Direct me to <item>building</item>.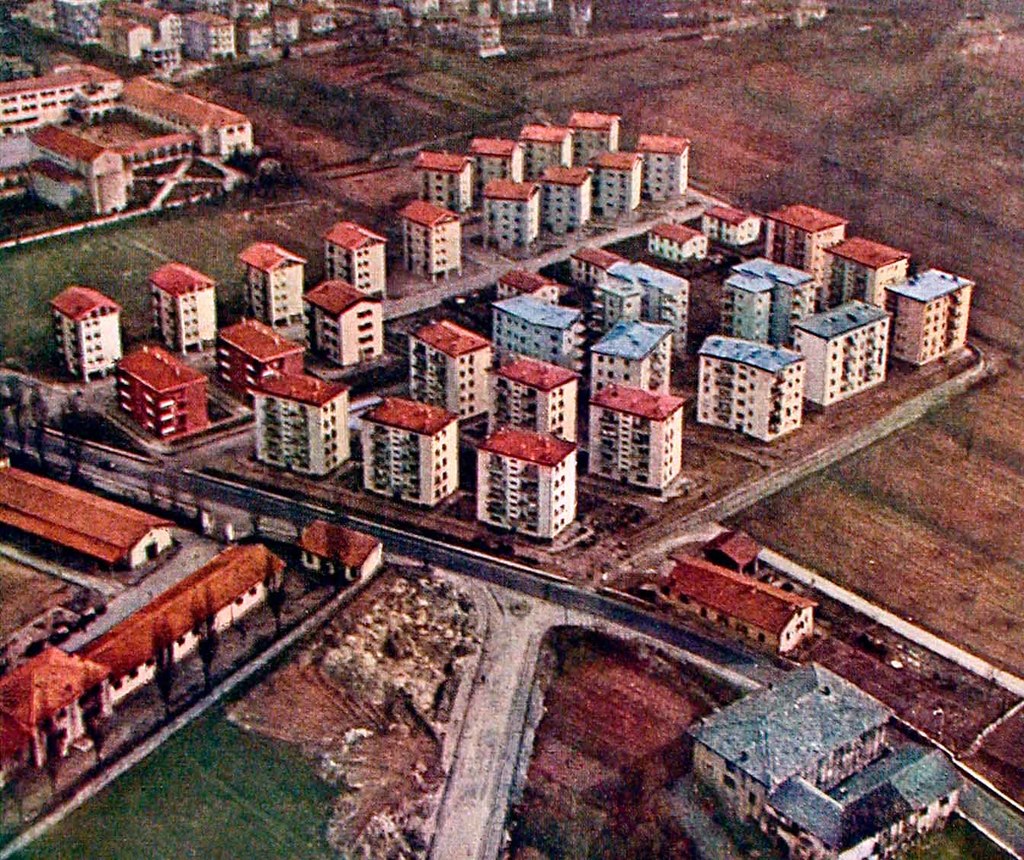
Direction: bbox(634, 121, 693, 197).
